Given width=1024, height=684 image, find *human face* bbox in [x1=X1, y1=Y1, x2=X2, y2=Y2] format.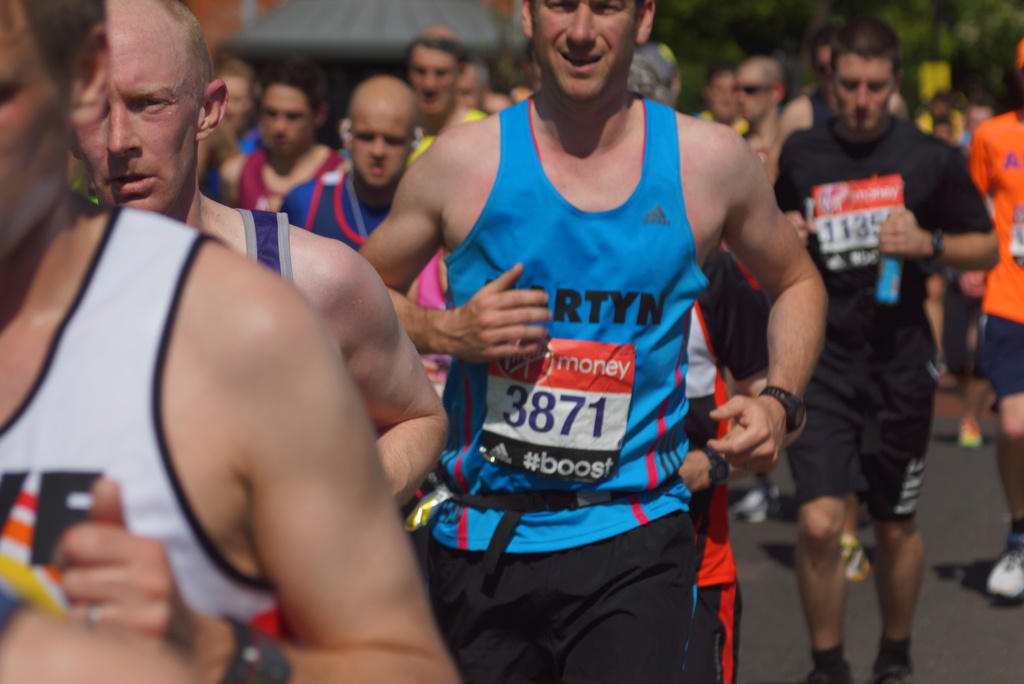
[x1=0, y1=6, x2=84, y2=248].
